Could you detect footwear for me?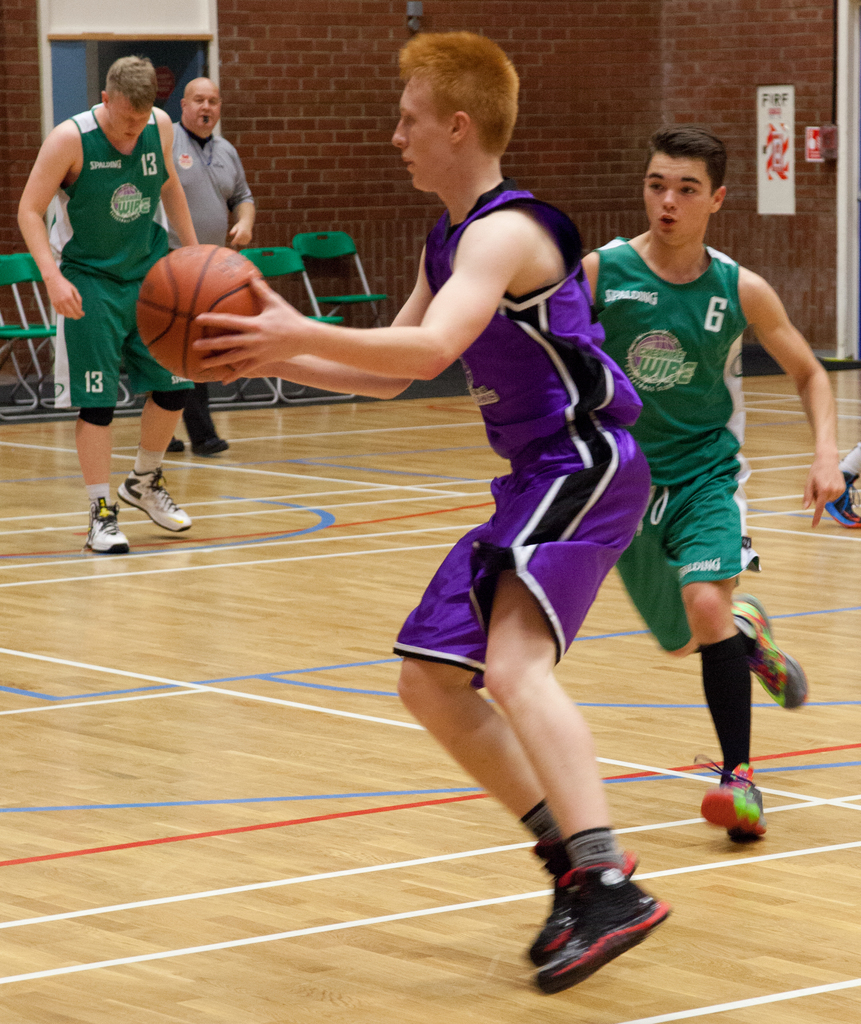
Detection result: 117, 465, 190, 533.
